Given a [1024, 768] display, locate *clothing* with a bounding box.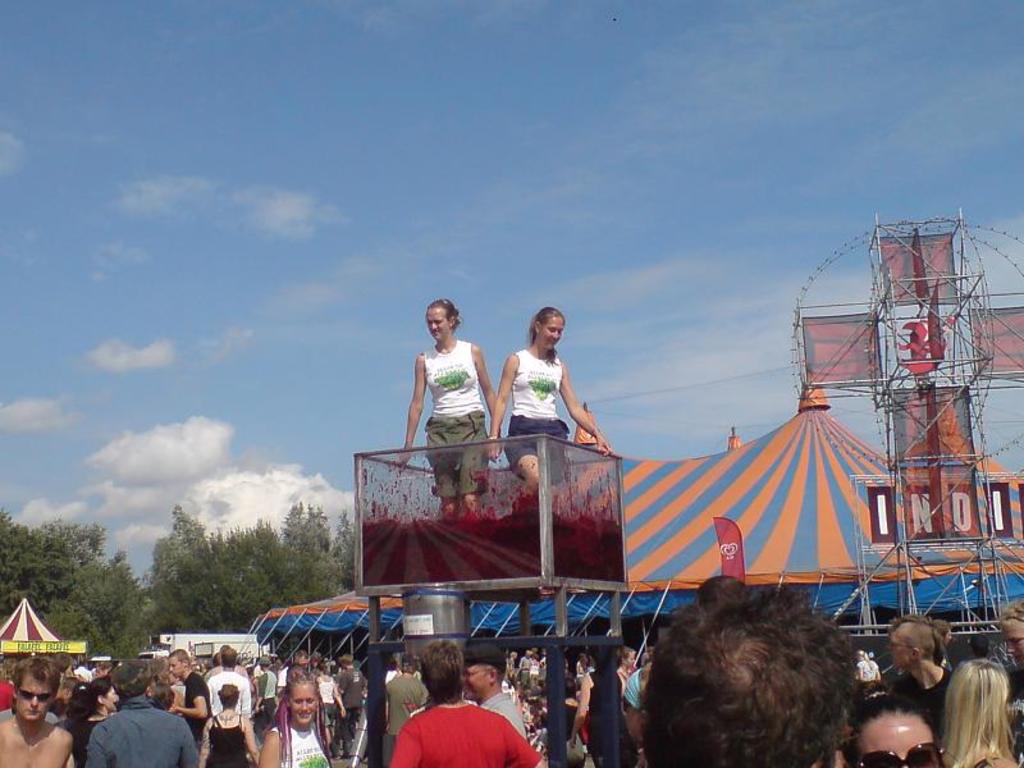
Located: left=178, top=672, right=206, bottom=709.
